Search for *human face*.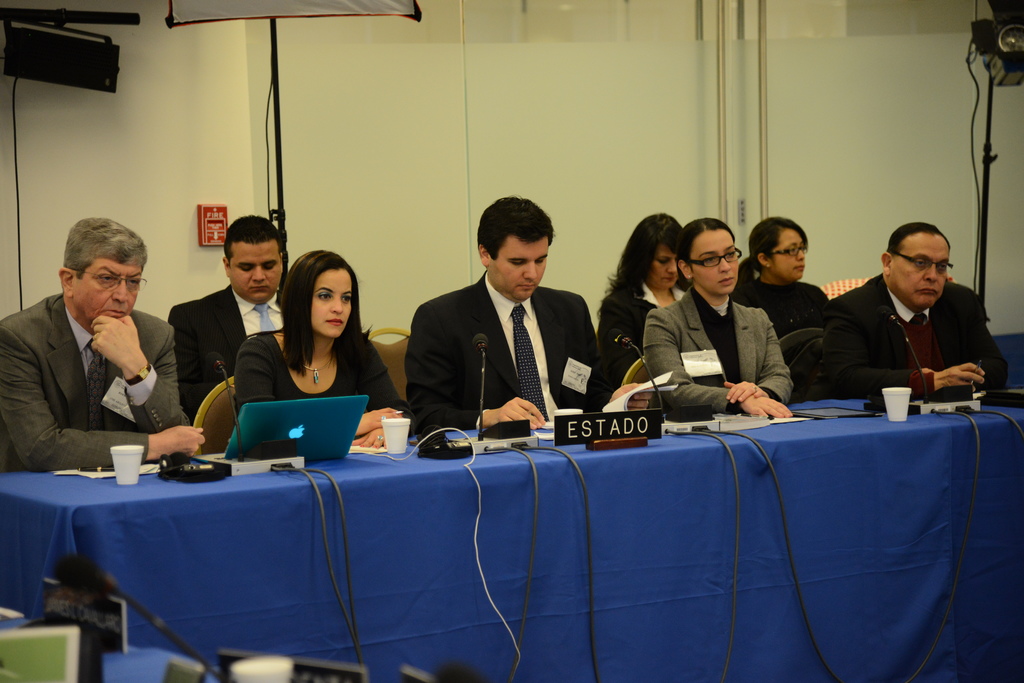
Found at [701, 225, 746, 301].
